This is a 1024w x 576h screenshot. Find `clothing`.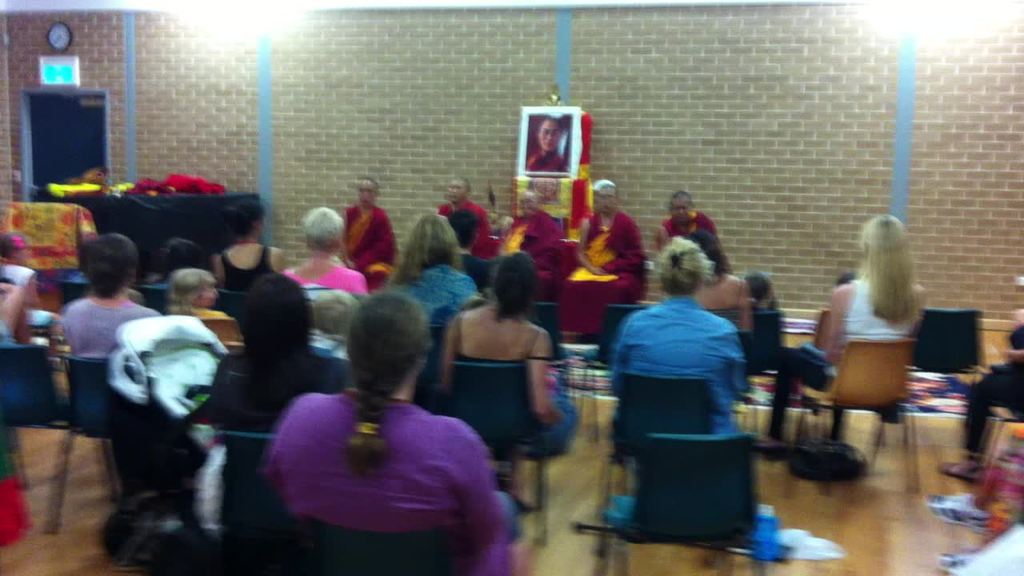
Bounding box: pyautogui.locateOnScreen(342, 208, 399, 290).
